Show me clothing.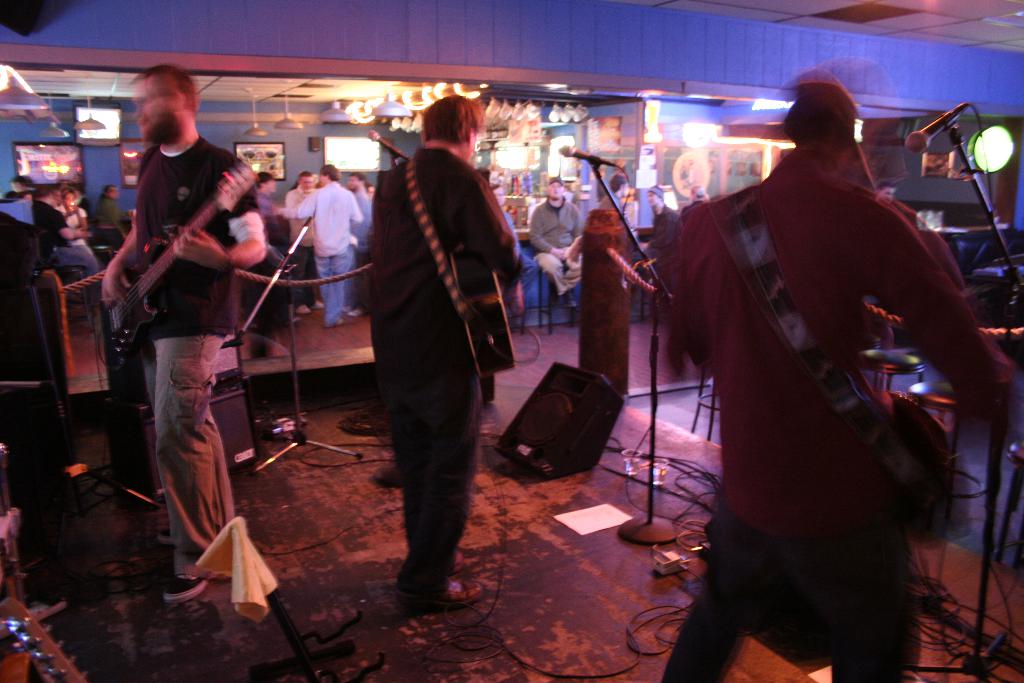
clothing is here: 670/107/986/611.
